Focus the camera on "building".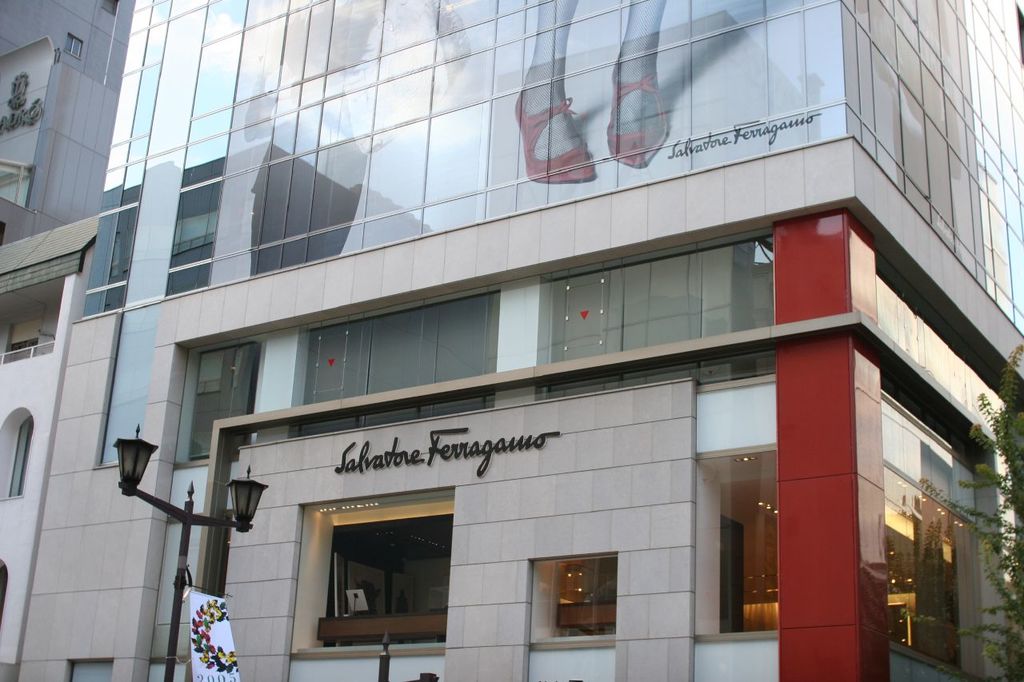
Focus region: bbox=[0, 213, 105, 680].
